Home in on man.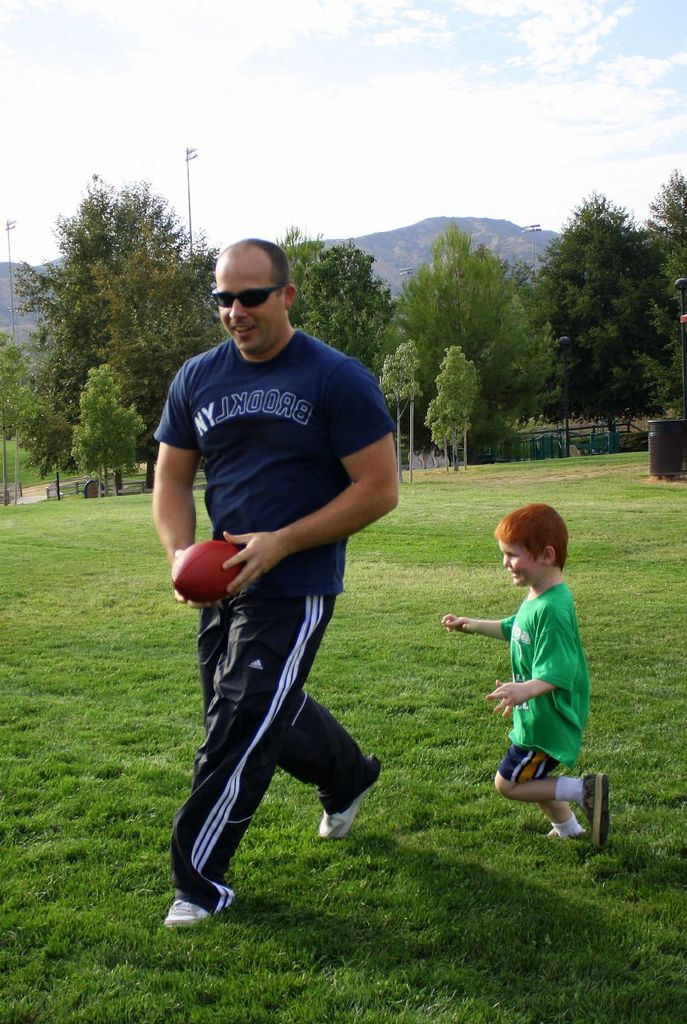
Homed in at 154/218/413/918.
